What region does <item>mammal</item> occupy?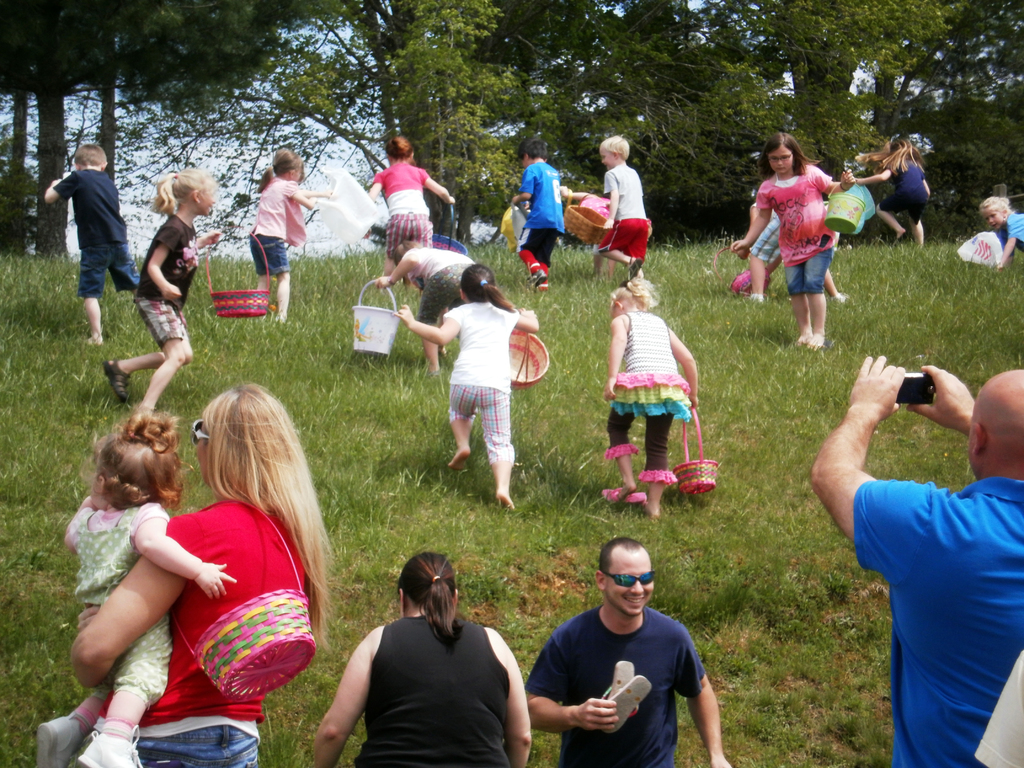
(left=392, top=260, right=534, bottom=512).
